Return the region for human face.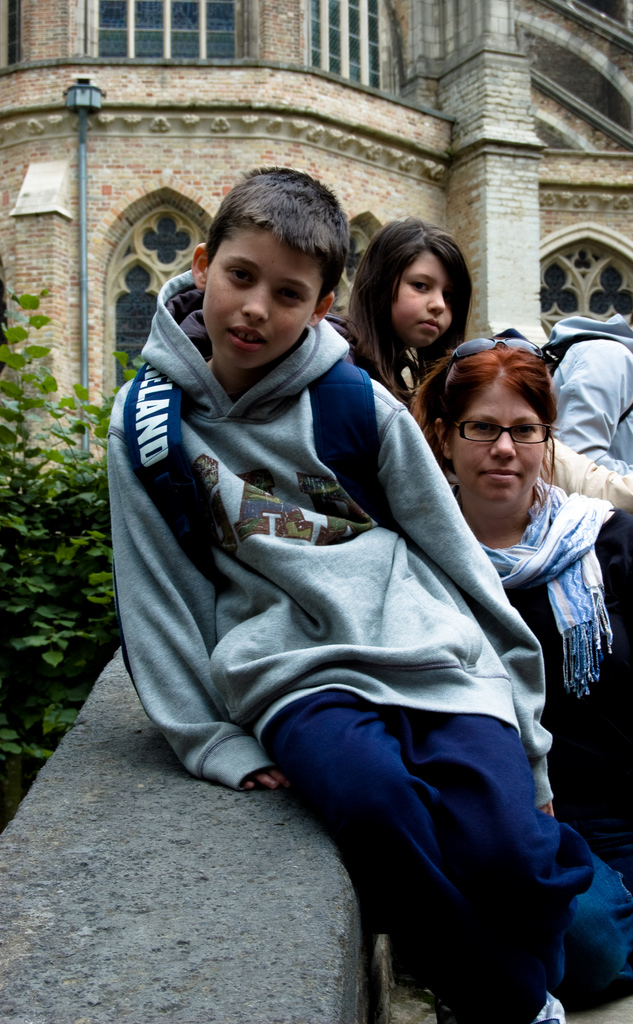
bbox=[447, 372, 552, 510].
